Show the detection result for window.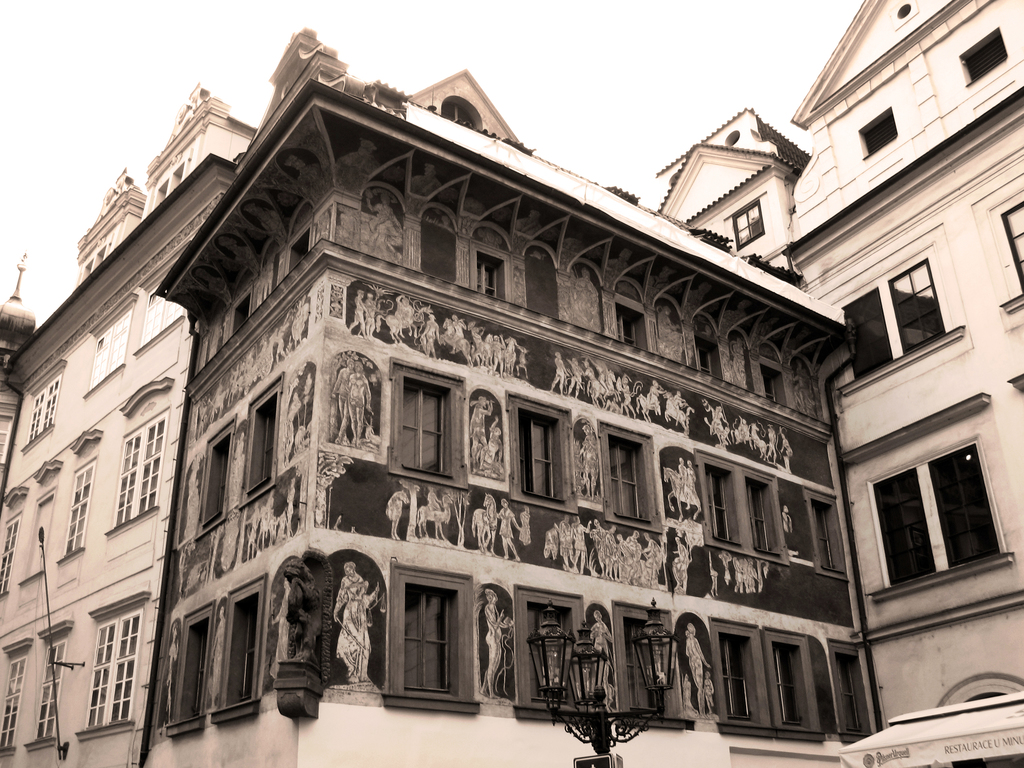
[248, 385, 278, 491].
